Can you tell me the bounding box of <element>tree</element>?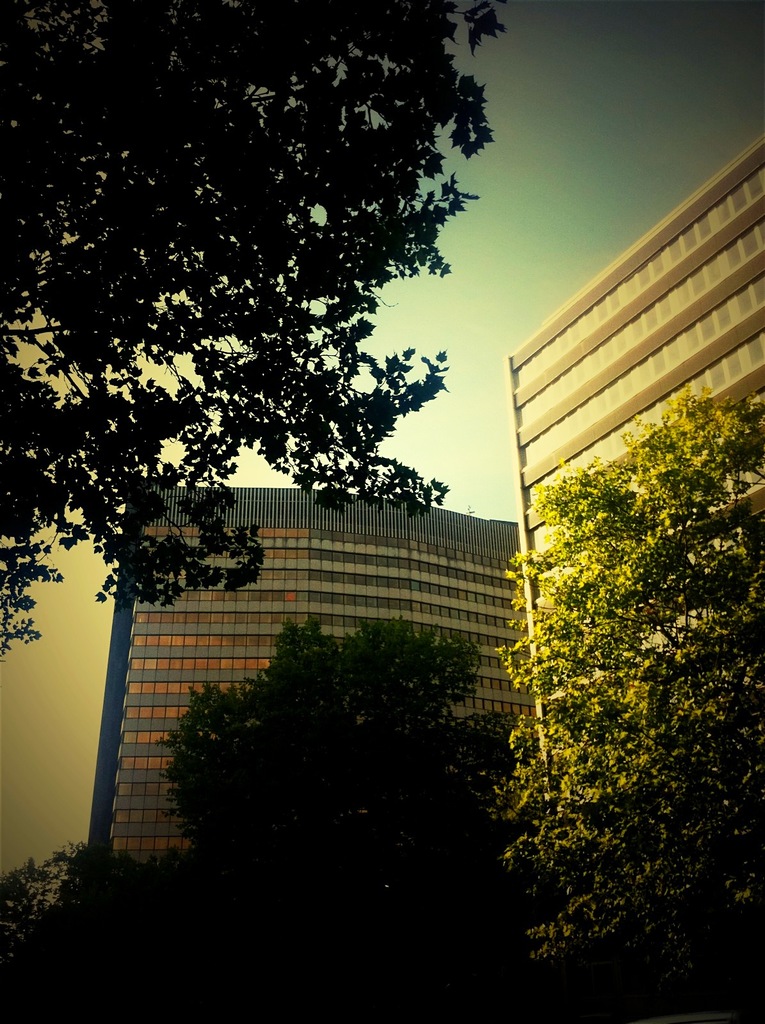
detection(0, 835, 163, 1023).
